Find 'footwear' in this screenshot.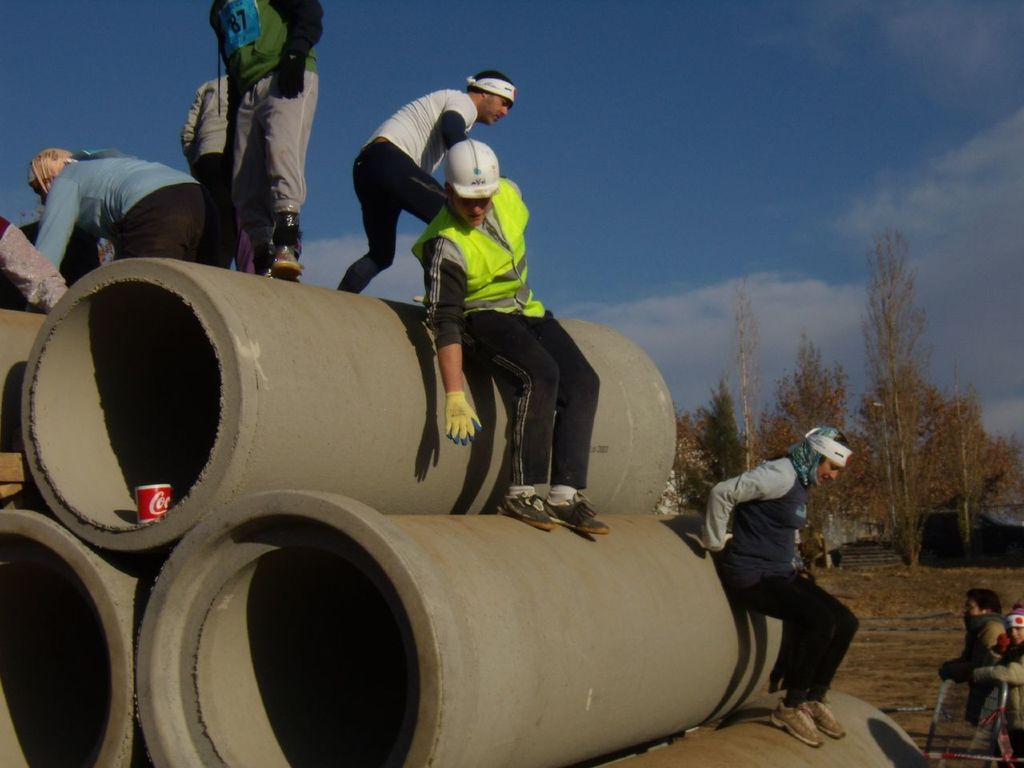
The bounding box for 'footwear' is 773,704,825,748.
